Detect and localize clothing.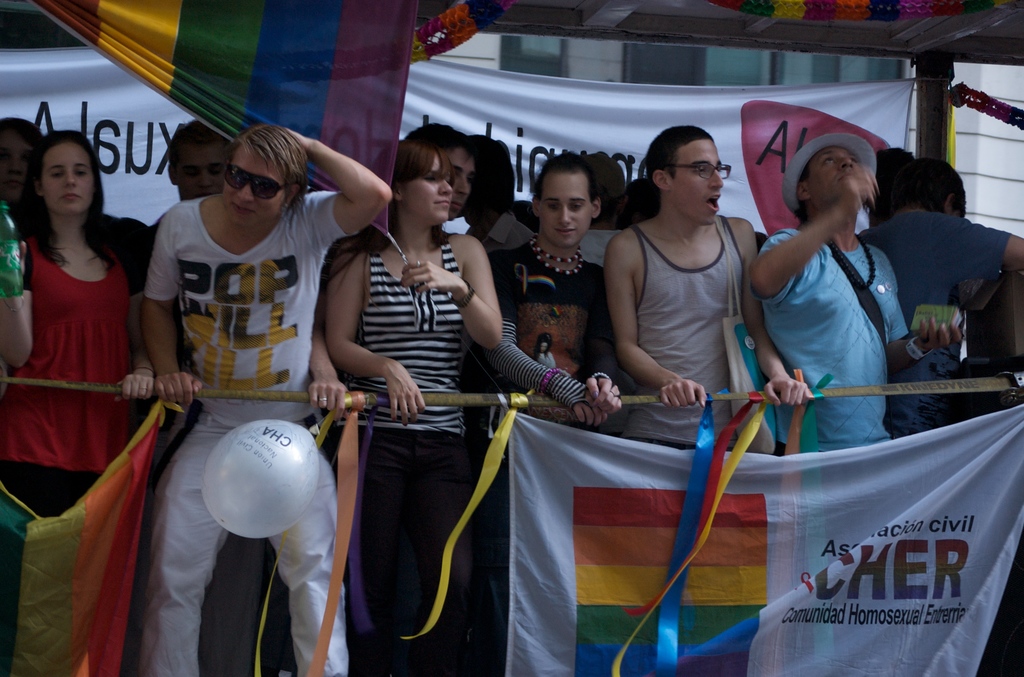
Localized at [868,206,1012,414].
